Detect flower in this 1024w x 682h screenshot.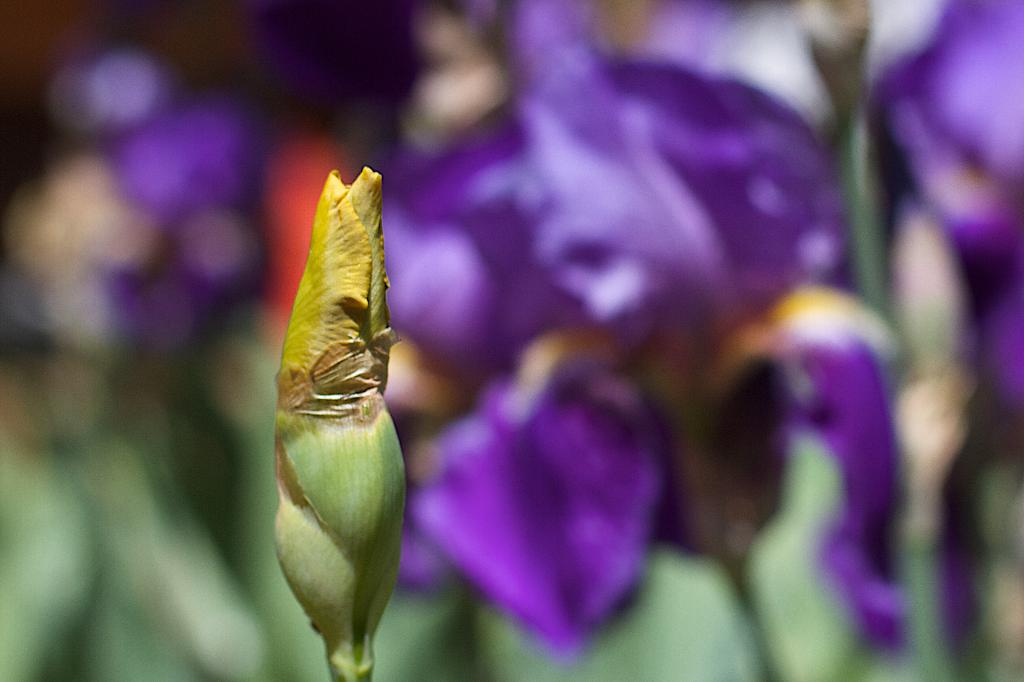
Detection: [x1=383, y1=0, x2=916, y2=646].
